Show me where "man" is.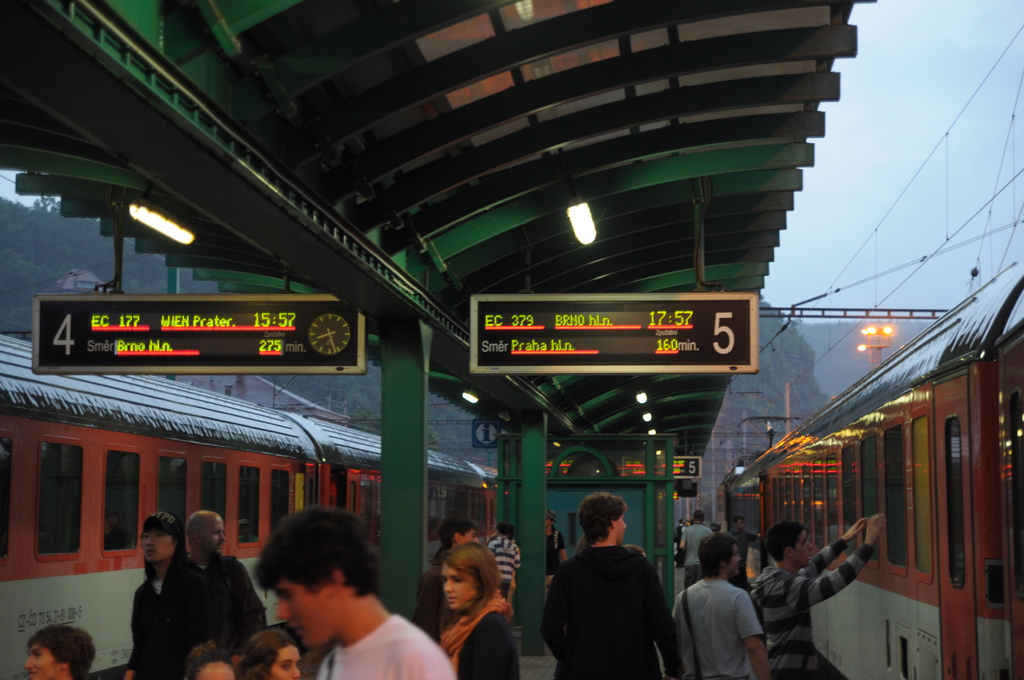
"man" is at 124,508,225,679.
